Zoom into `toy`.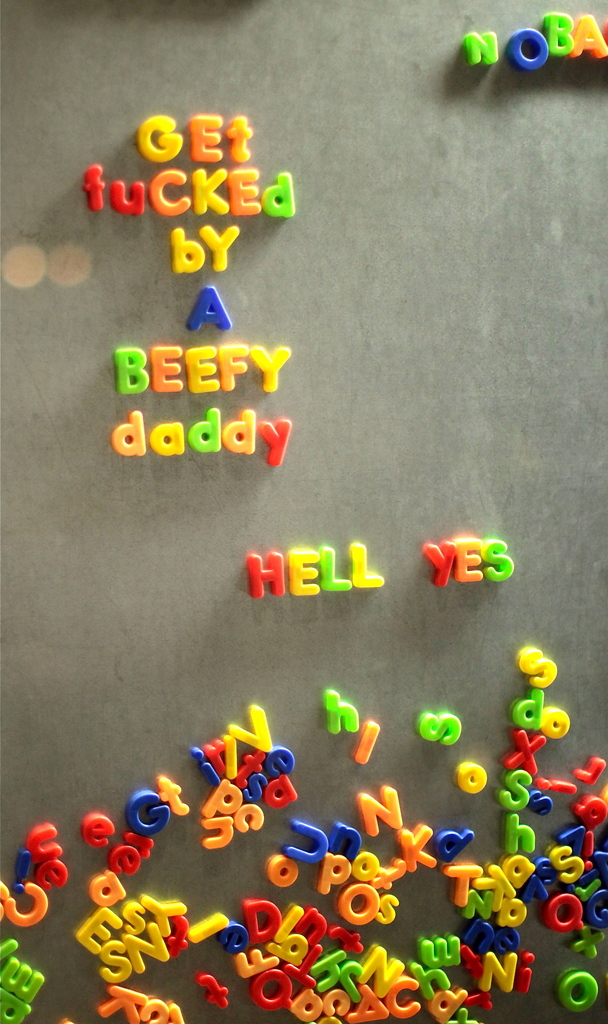
Zoom target: (287, 545, 323, 595).
